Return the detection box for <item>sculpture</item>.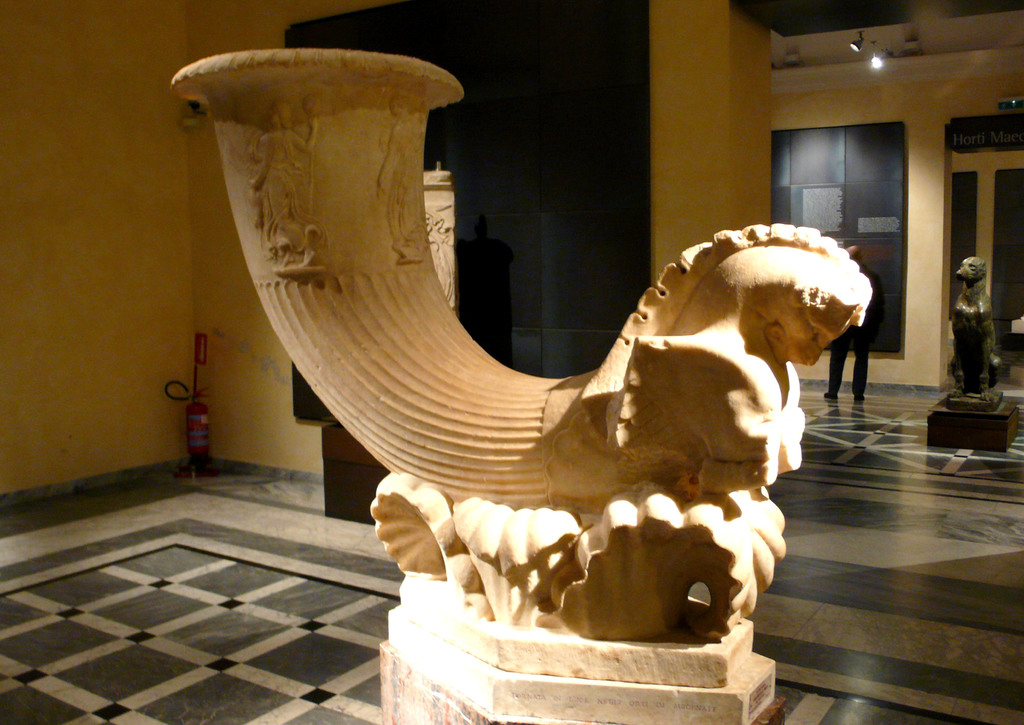
<box>919,248,1023,453</box>.
